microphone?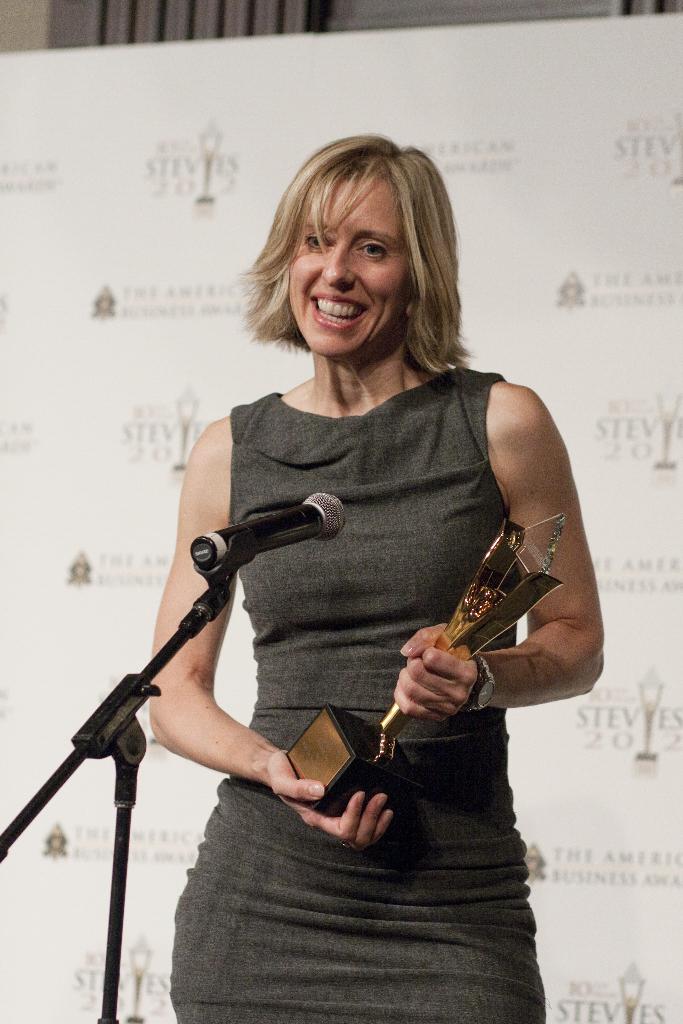
left=181, top=487, right=360, bottom=578
